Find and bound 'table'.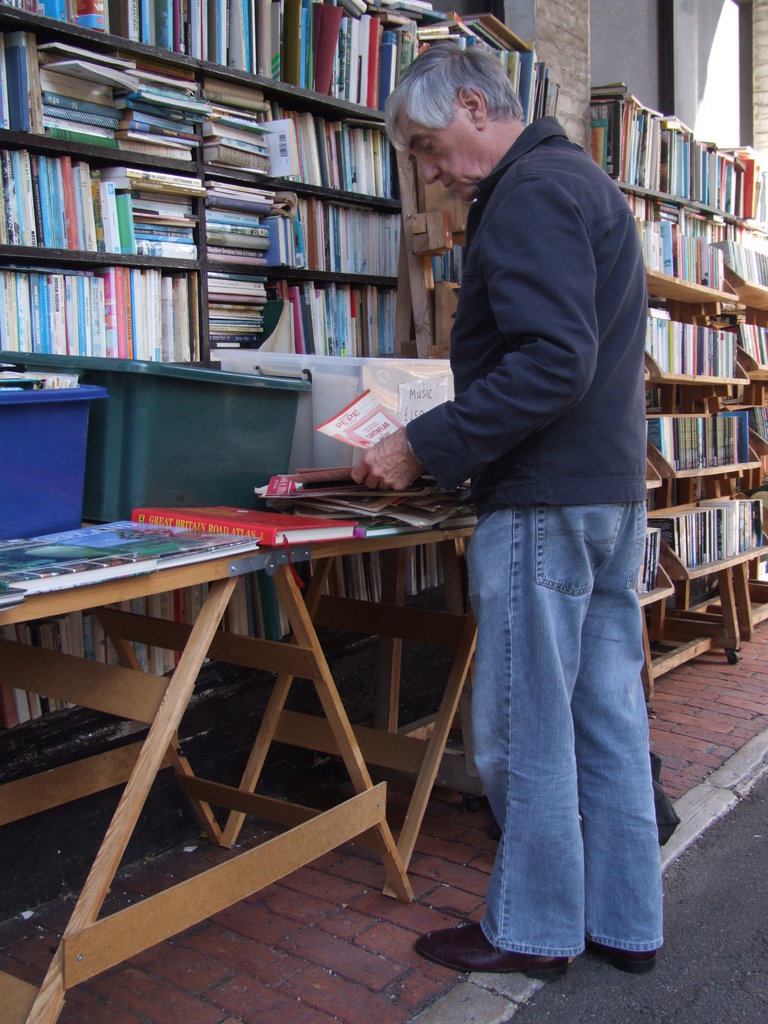
Bound: select_region(0, 470, 506, 1023).
